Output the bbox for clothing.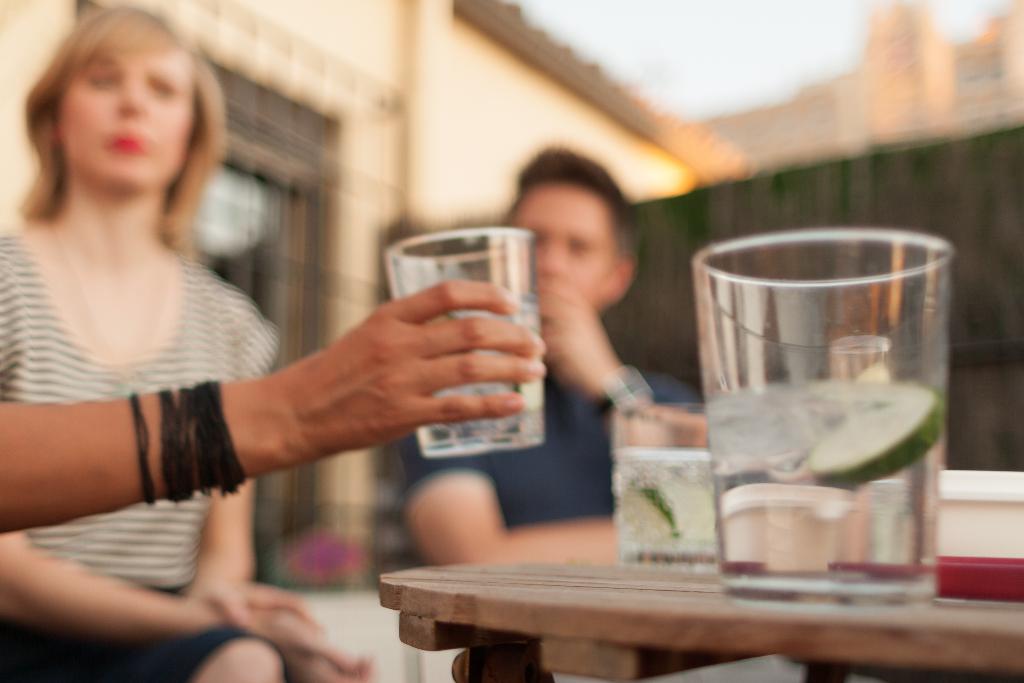
BBox(413, 313, 712, 557).
